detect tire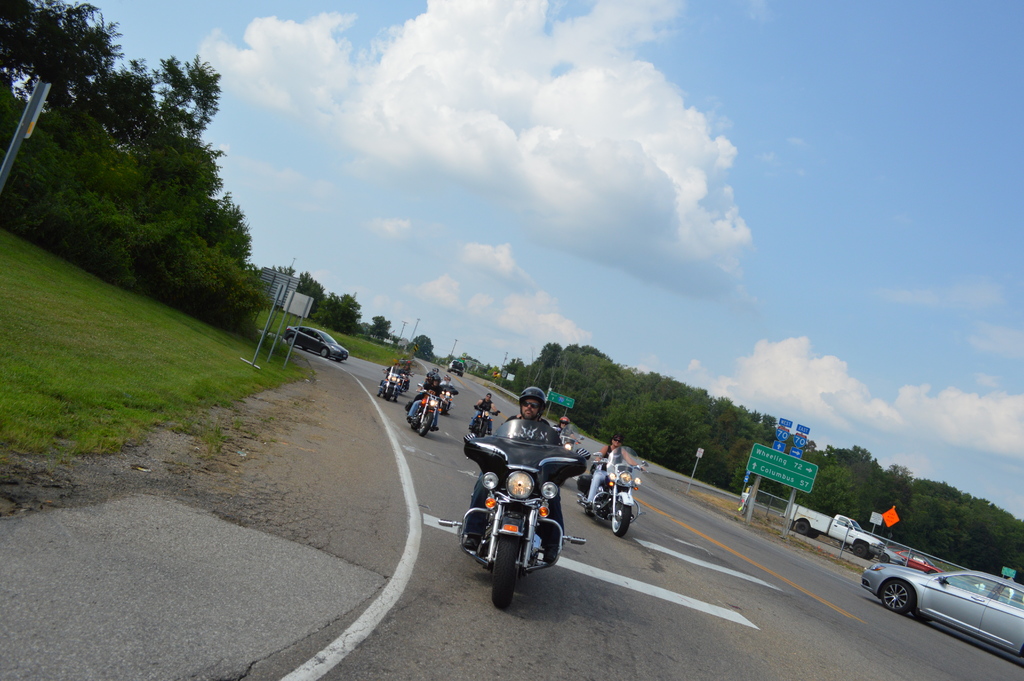
bbox=[492, 534, 519, 606]
